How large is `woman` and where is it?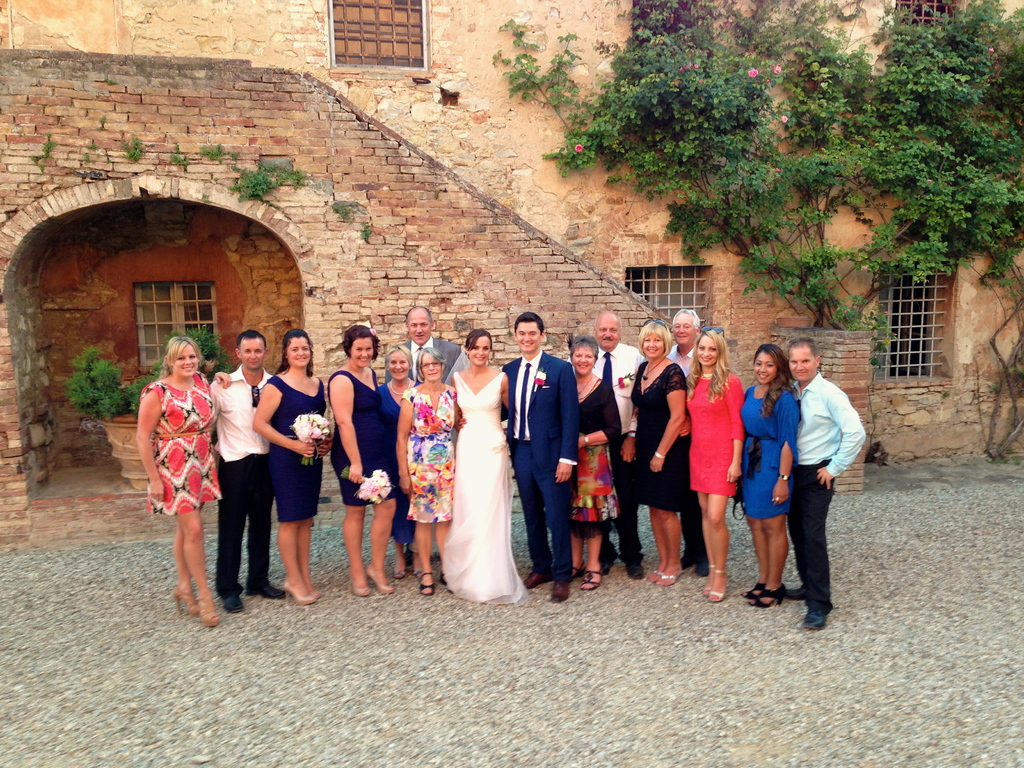
Bounding box: [left=326, top=324, right=396, bottom=590].
